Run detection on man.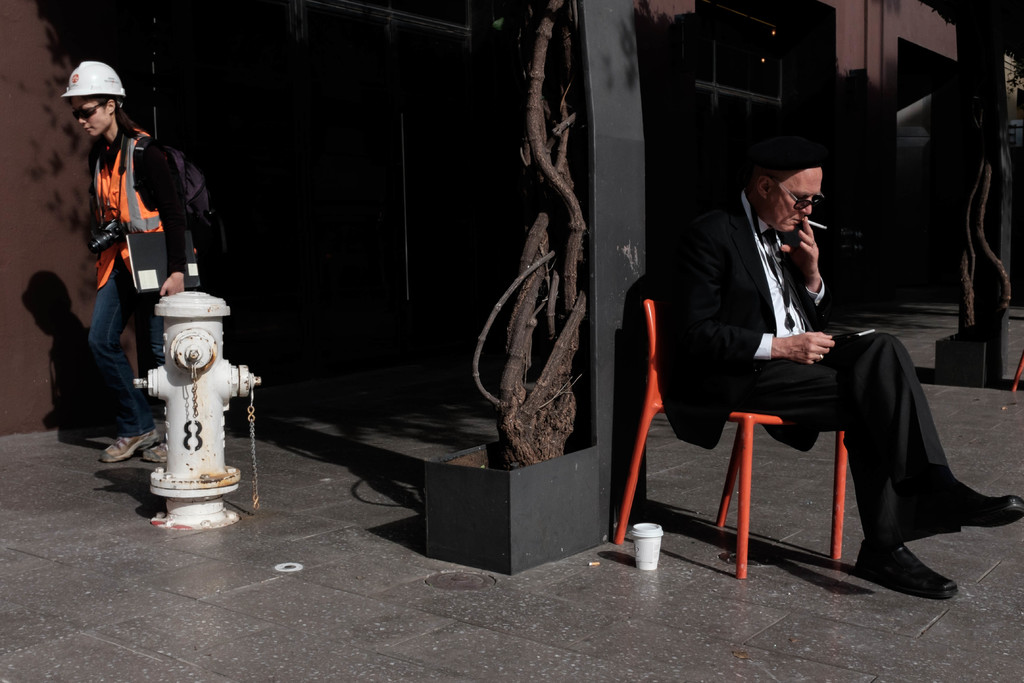
Result: detection(650, 137, 963, 589).
